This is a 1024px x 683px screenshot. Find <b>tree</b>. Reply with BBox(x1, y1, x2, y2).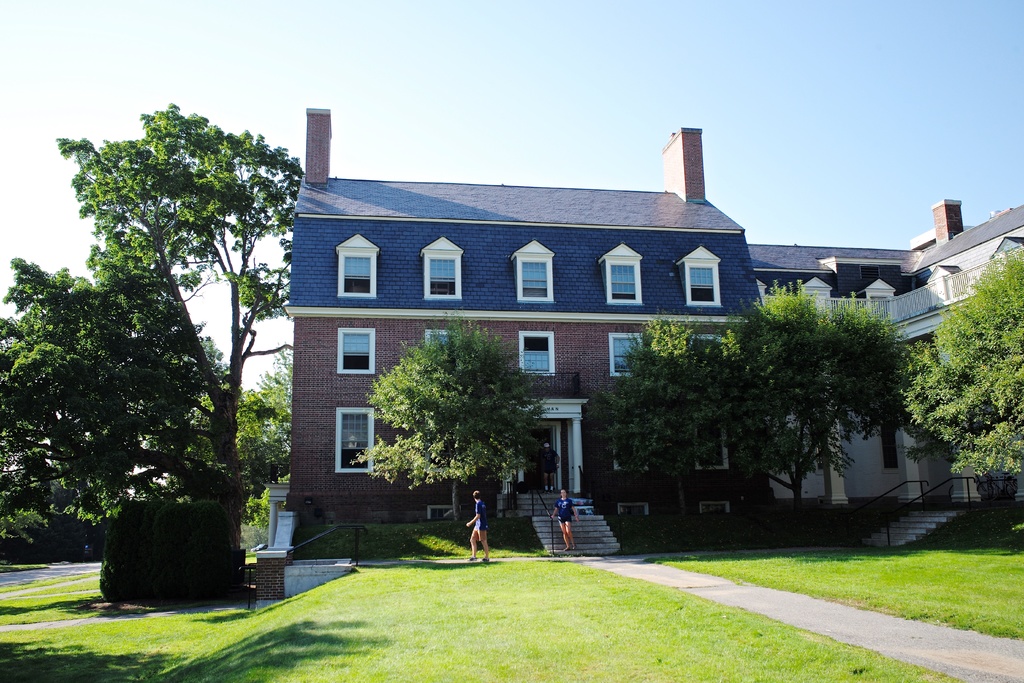
BBox(355, 312, 557, 533).
